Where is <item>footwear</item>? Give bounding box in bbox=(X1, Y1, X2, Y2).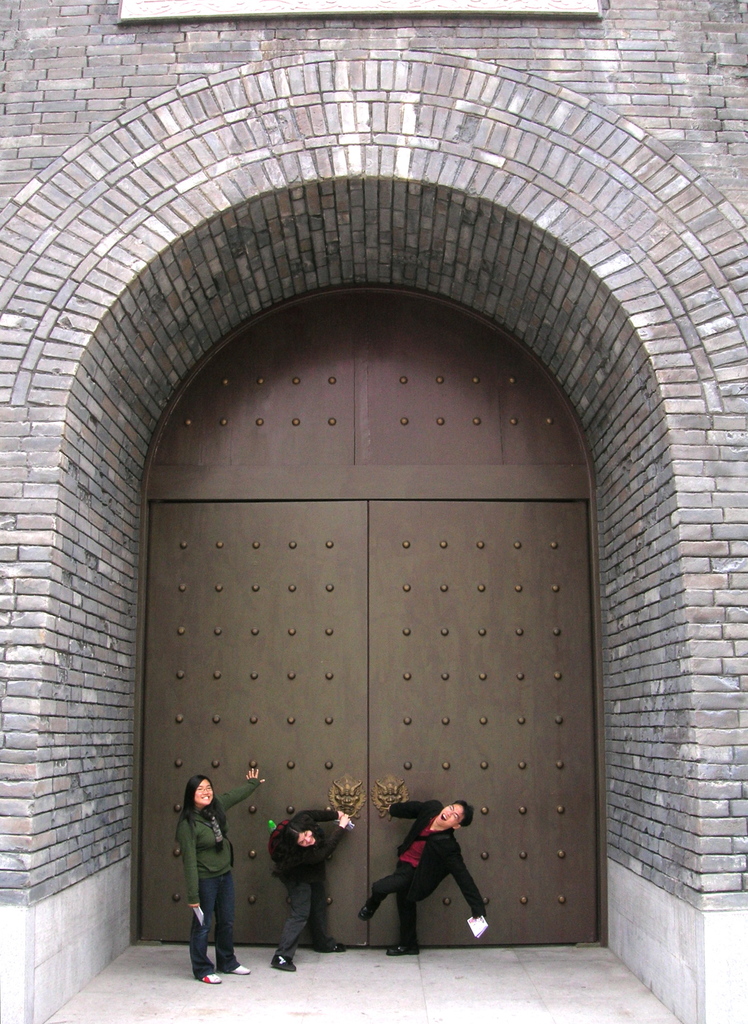
bbox=(318, 936, 346, 954).
